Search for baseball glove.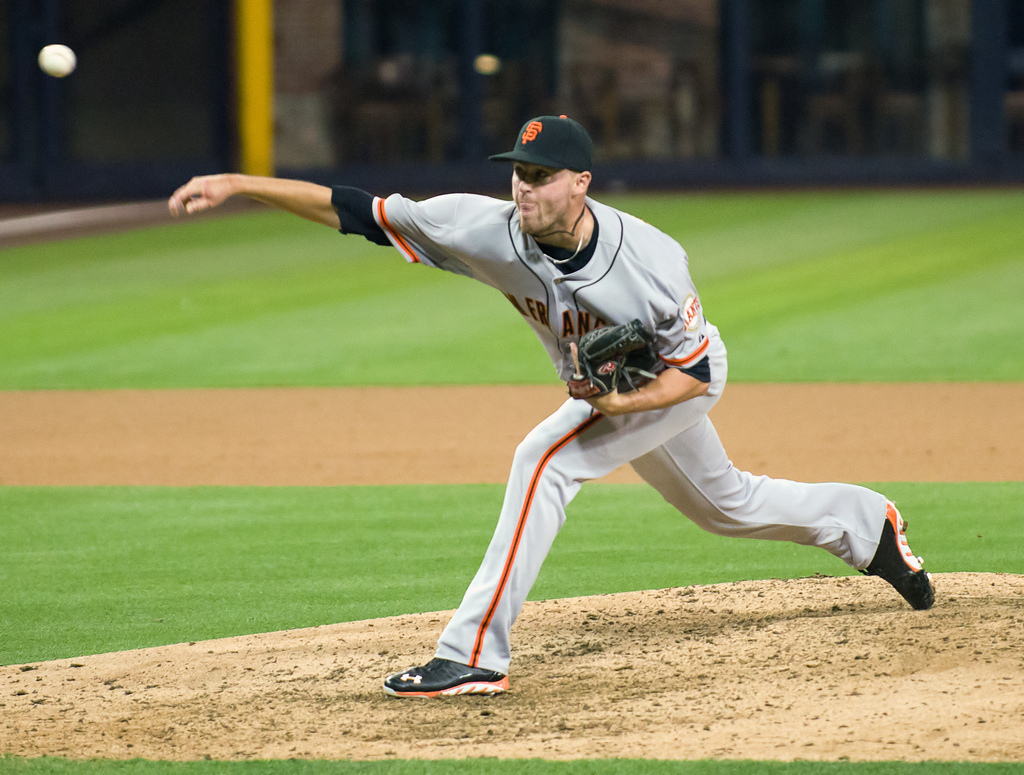
Found at x1=568 y1=316 x2=666 y2=399.
